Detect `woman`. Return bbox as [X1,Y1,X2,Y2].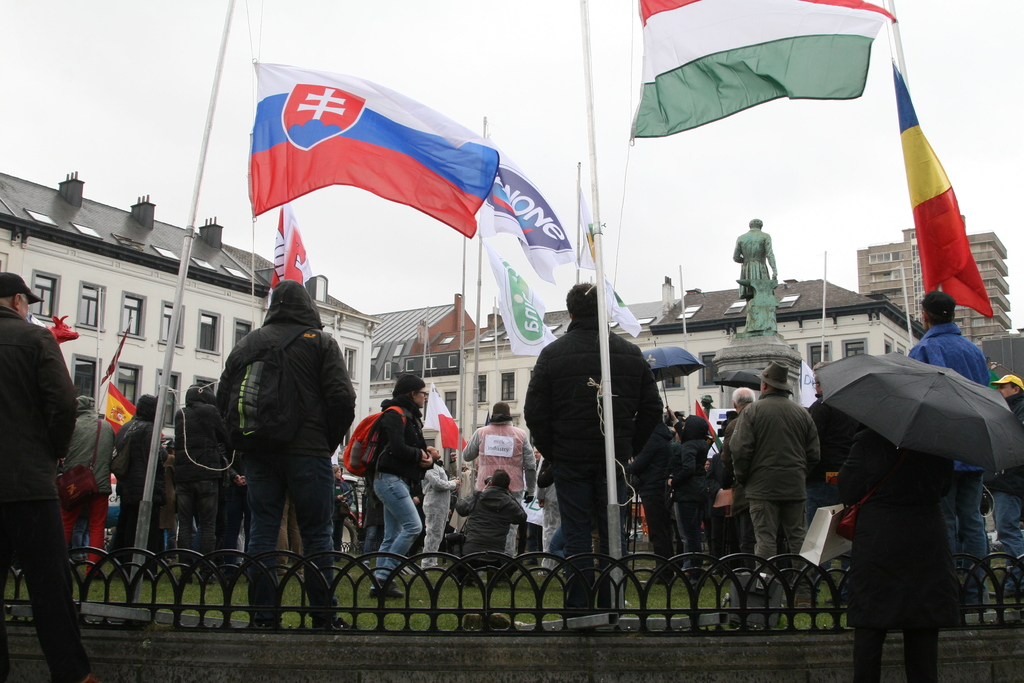
[834,429,965,682].
